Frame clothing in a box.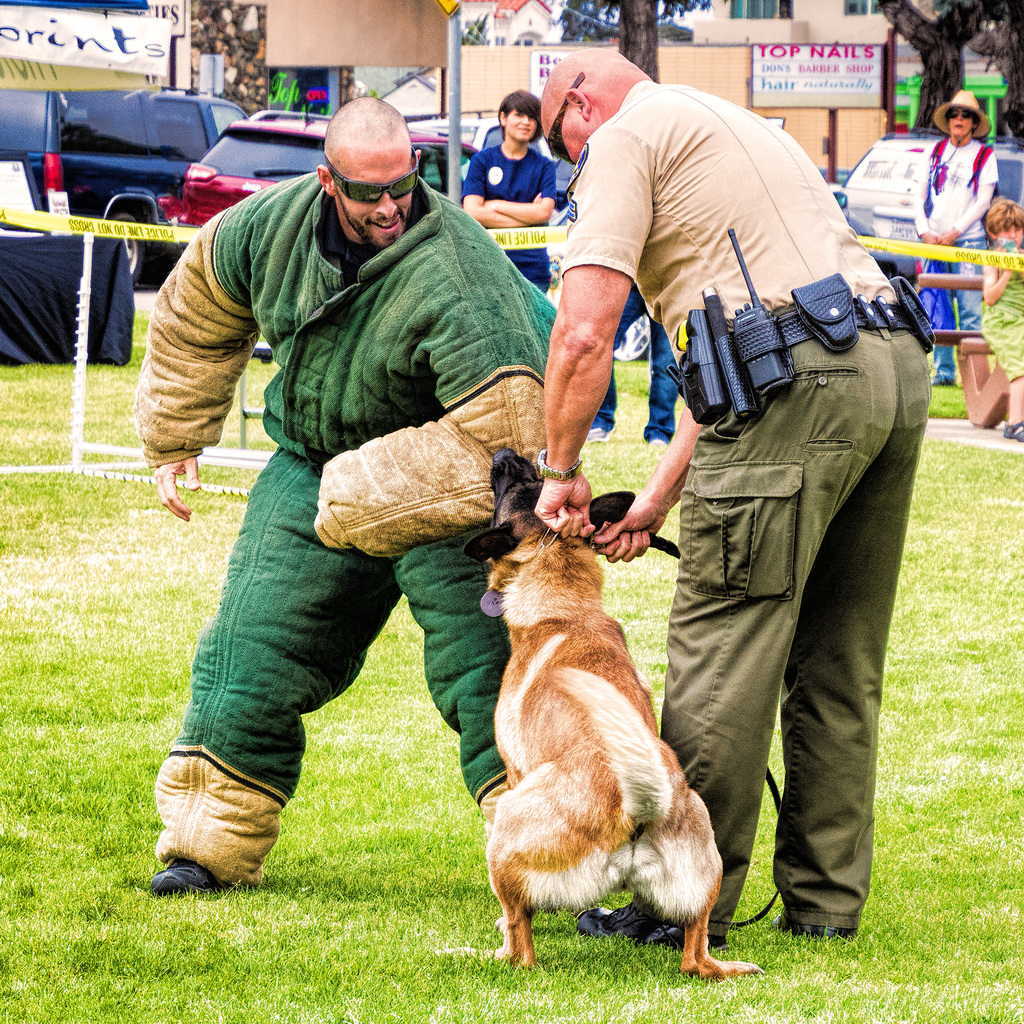
[x1=910, y1=138, x2=1003, y2=383].
